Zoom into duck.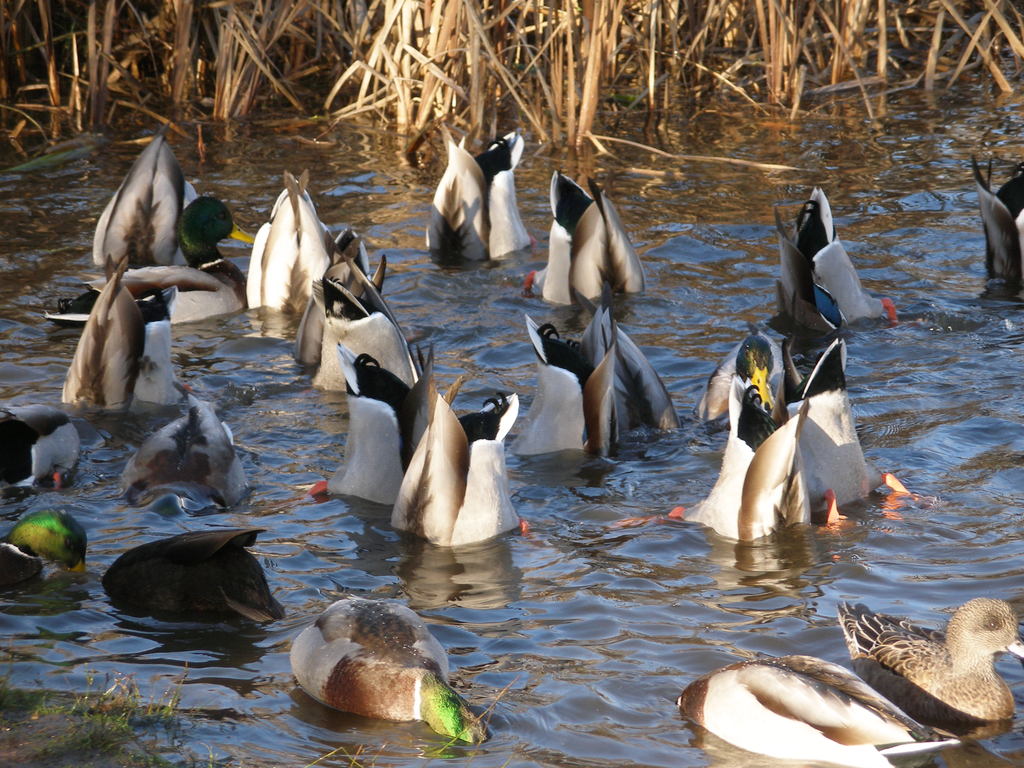
Zoom target: pyautogui.locateOnScreen(668, 644, 956, 767).
